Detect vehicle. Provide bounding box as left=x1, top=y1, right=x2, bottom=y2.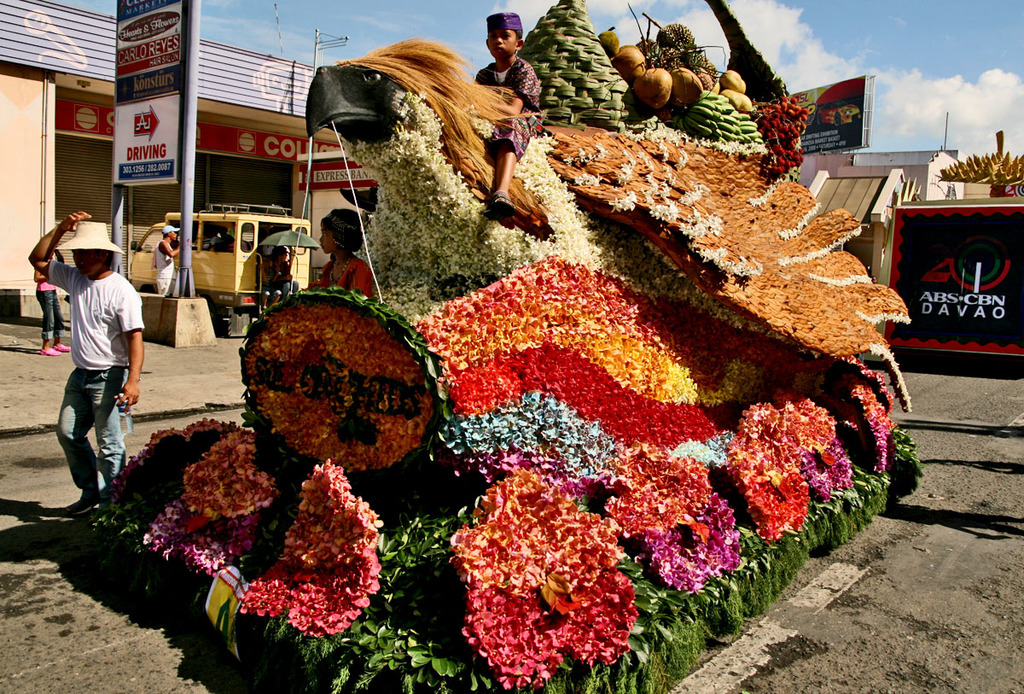
left=149, top=190, right=294, bottom=302.
